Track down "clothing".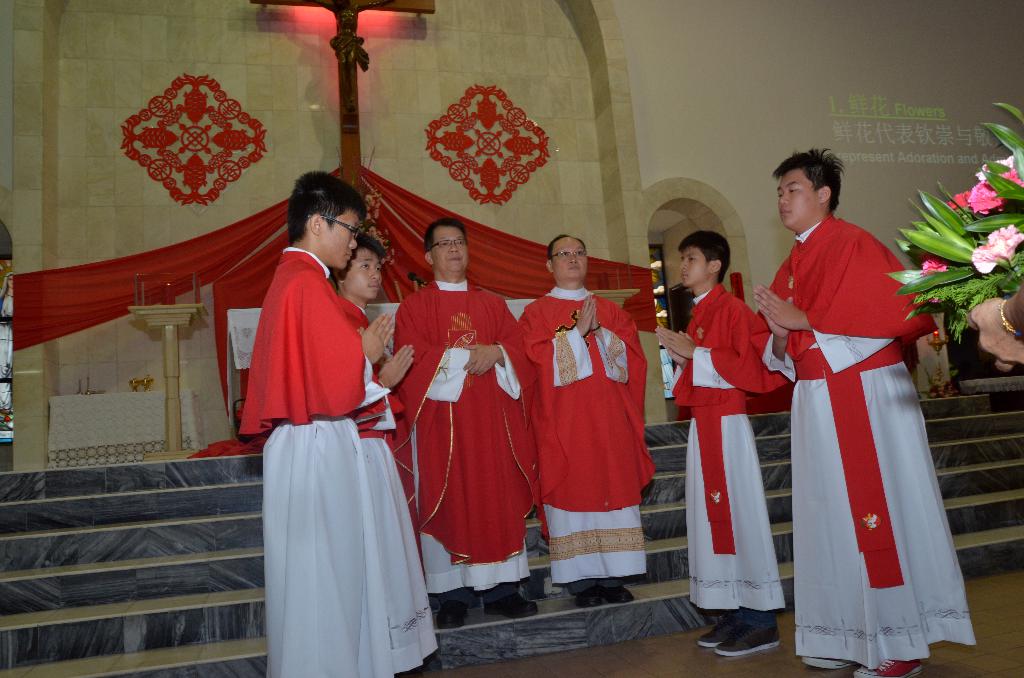
Tracked to x1=232, y1=239, x2=442, y2=677.
